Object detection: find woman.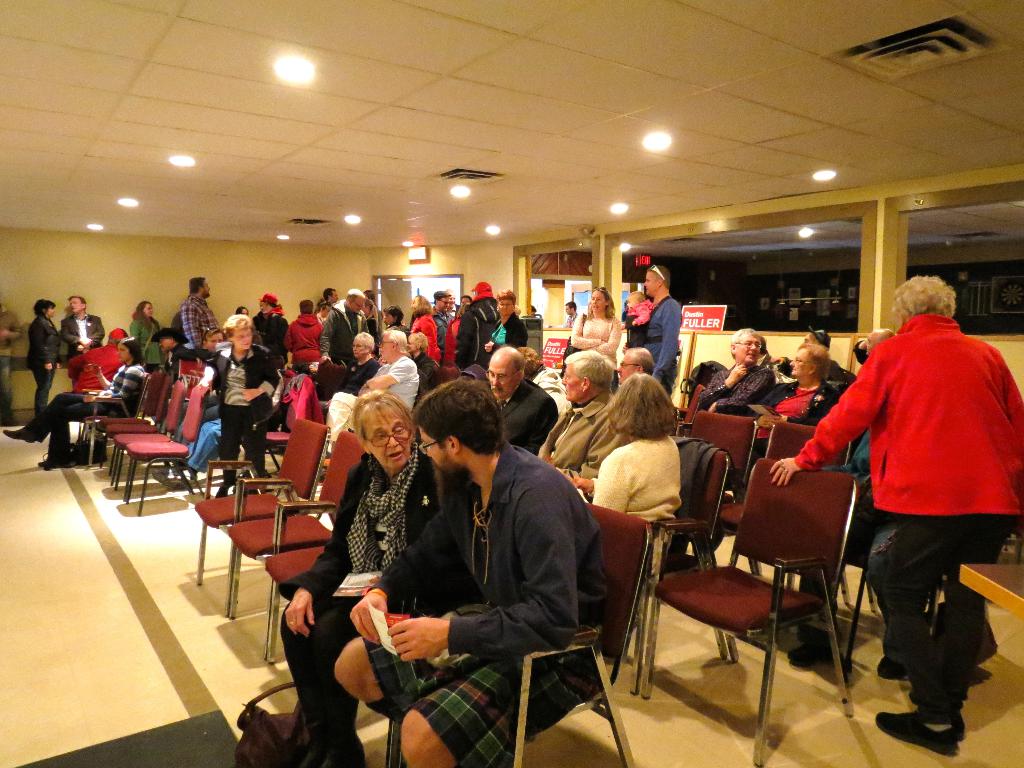
left=768, top=273, right=1023, bottom=758.
